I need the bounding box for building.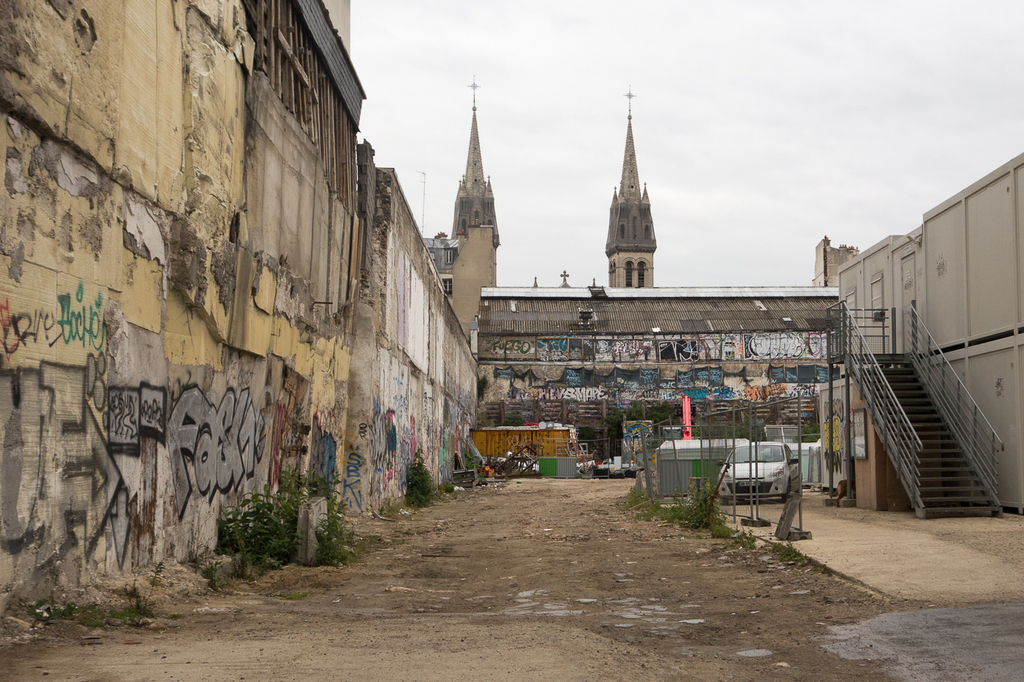
Here it is: [x1=818, y1=158, x2=1023, y2=519].
